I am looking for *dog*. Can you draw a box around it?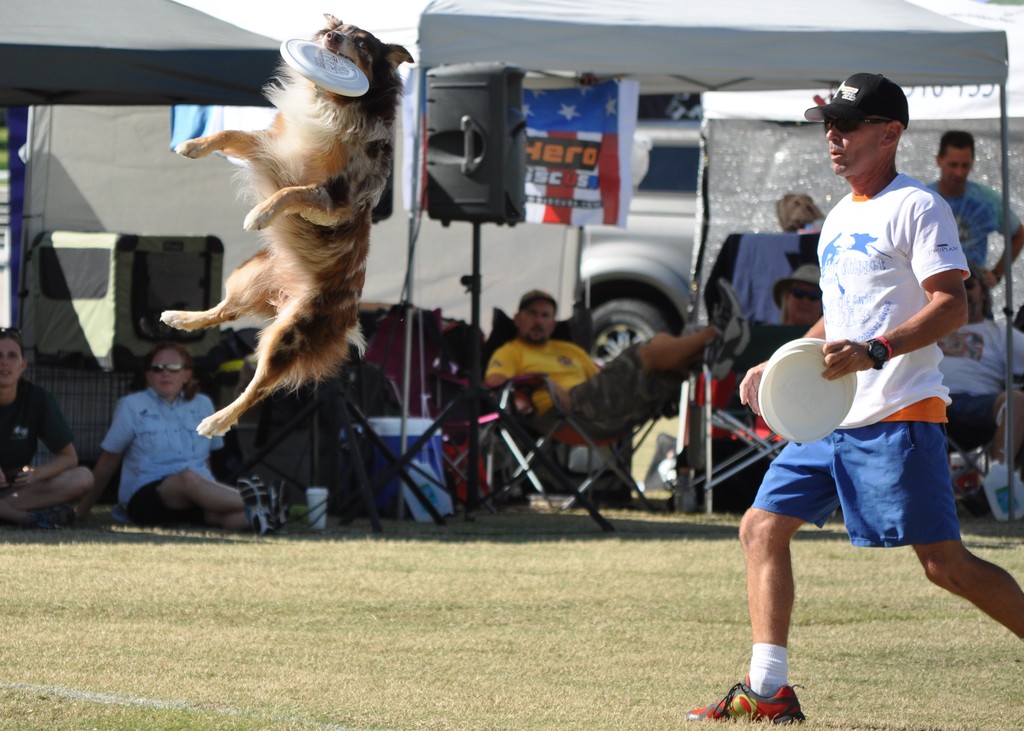
Sure, the bounding box is 158,13,413,438.
